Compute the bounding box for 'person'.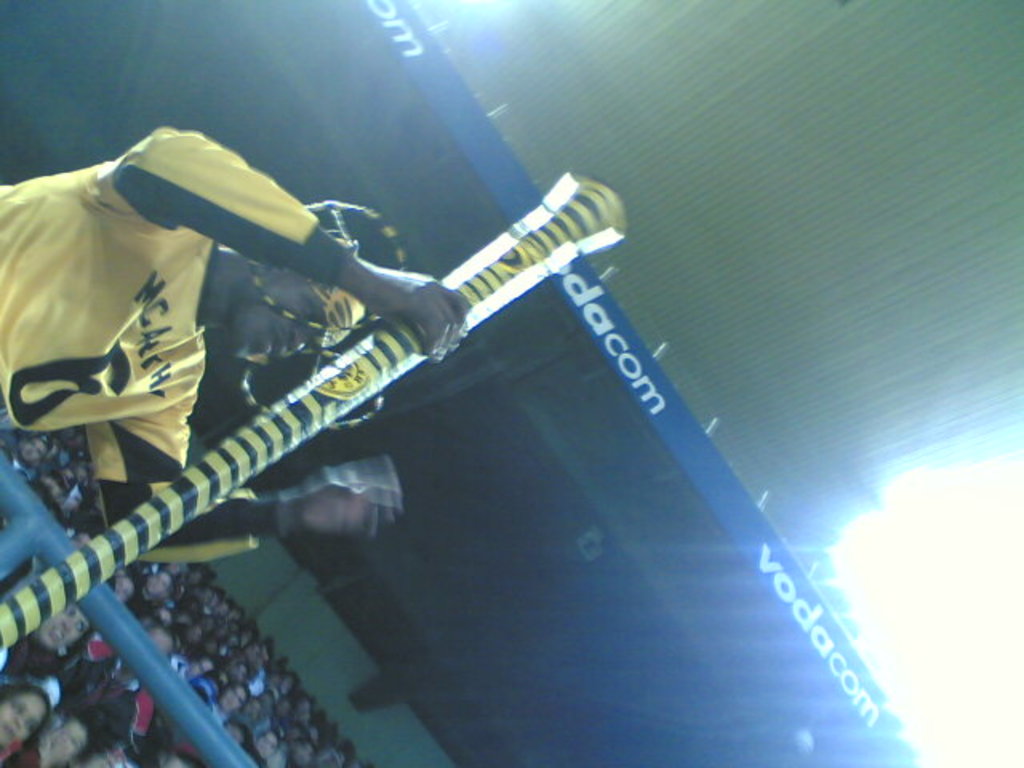
BBox(0, 115, 466, 558).
